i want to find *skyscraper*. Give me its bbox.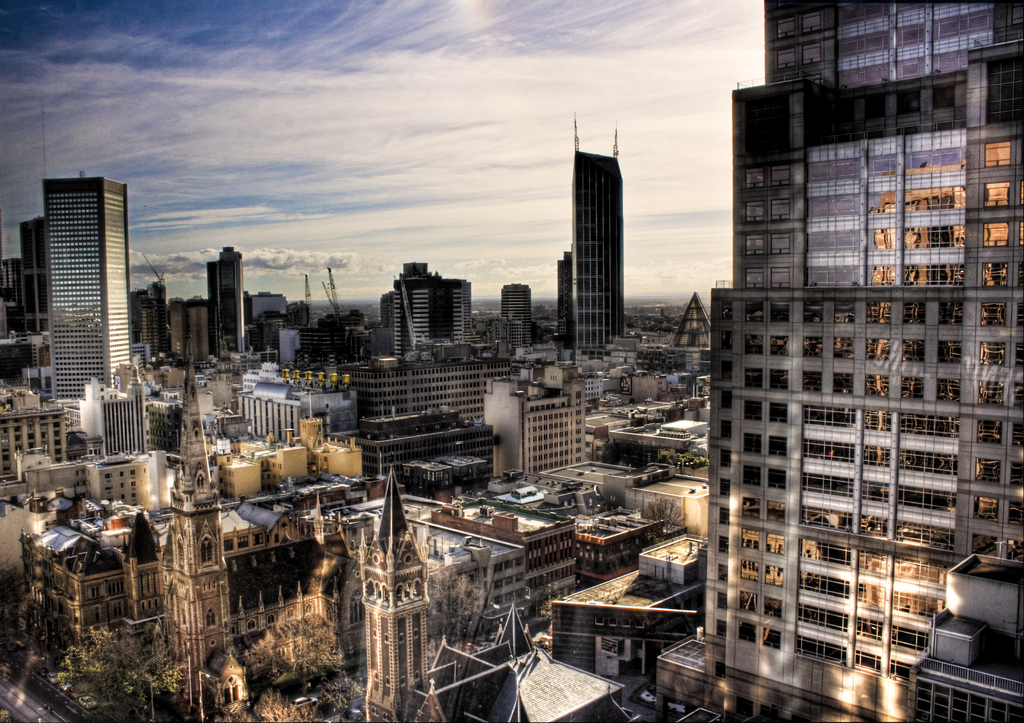
box(245, 289, 366, 387).
